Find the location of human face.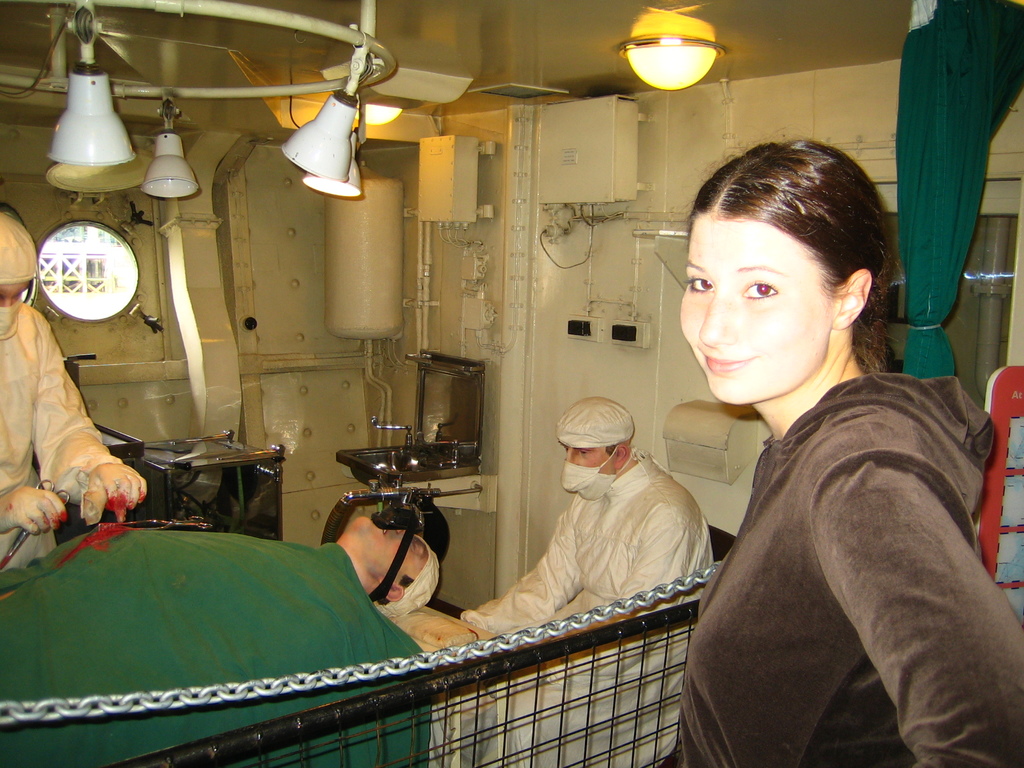
Location: BBox(346, 514, 430, 576).
